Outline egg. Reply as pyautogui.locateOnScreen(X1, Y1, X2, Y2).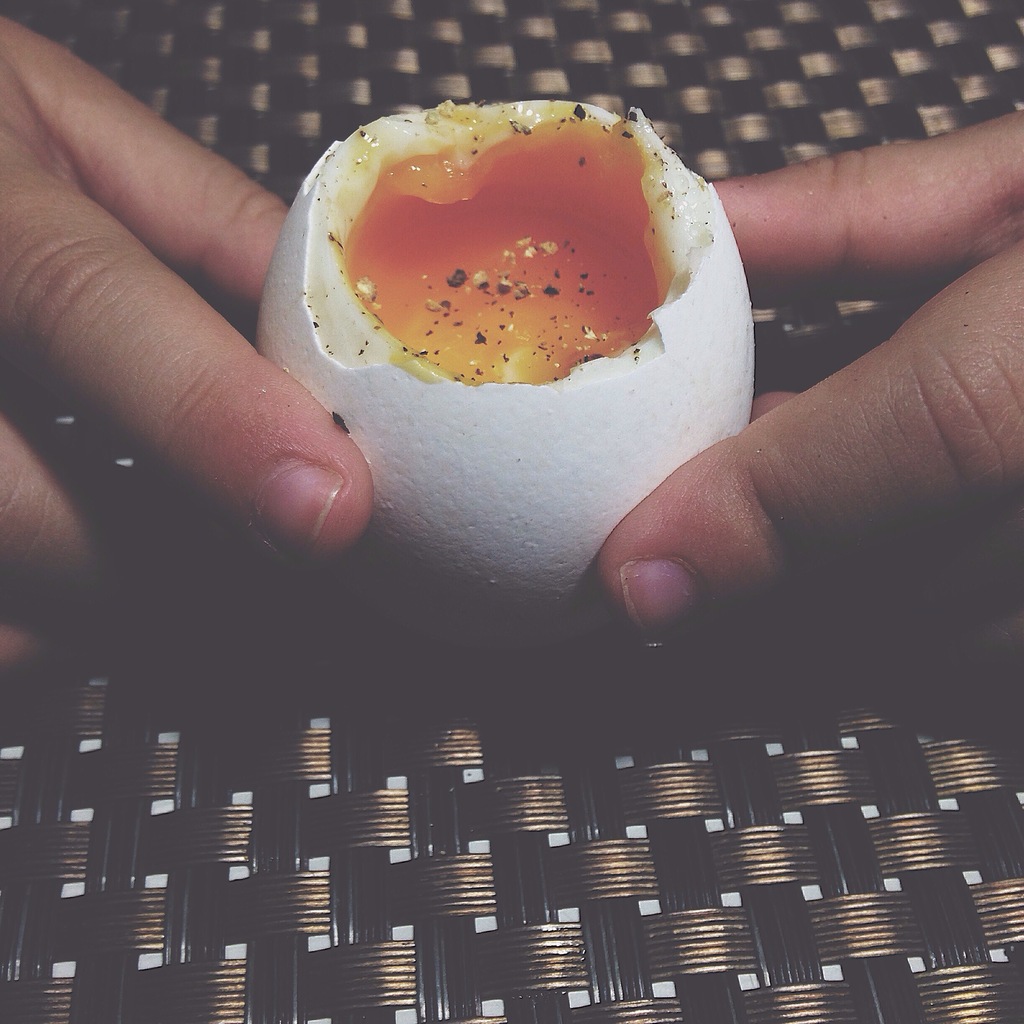
pyautogui.locateOnScreen(246, 95, 760, 646).
